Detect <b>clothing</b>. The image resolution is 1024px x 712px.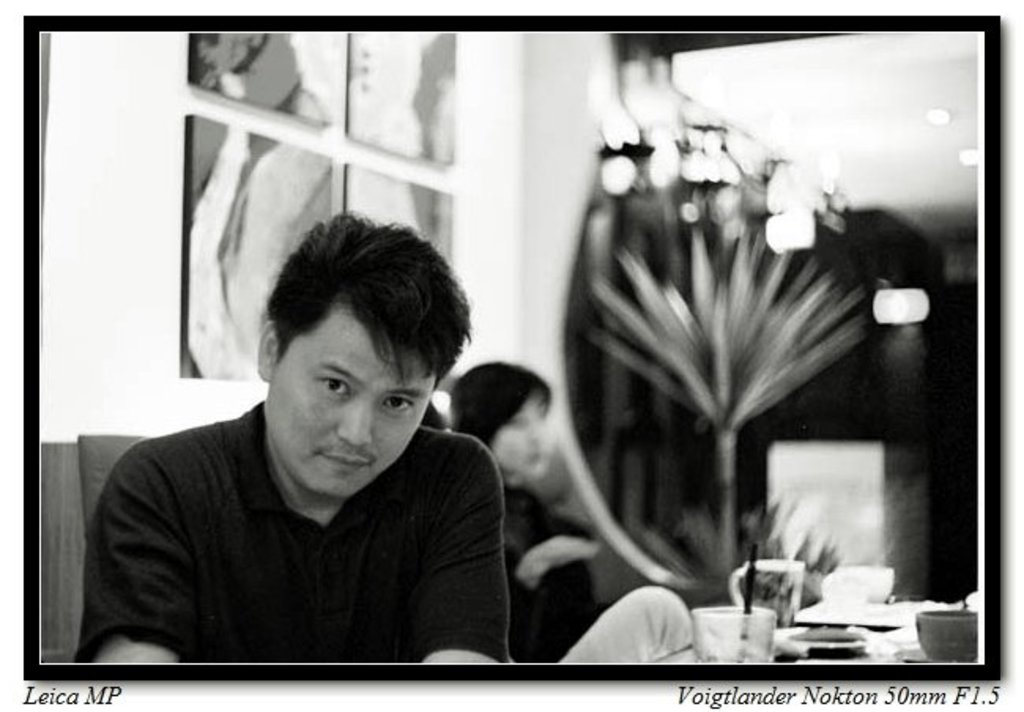
l=506, t=482, r=699, b=666.
